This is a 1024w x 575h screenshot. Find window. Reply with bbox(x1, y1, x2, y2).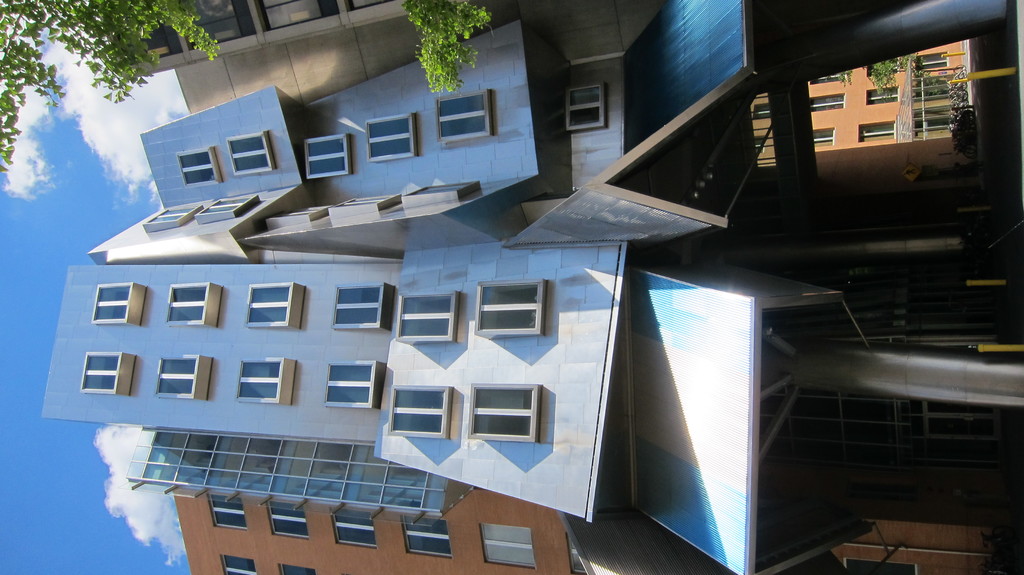
bbox(266, 204, 330, 223).
